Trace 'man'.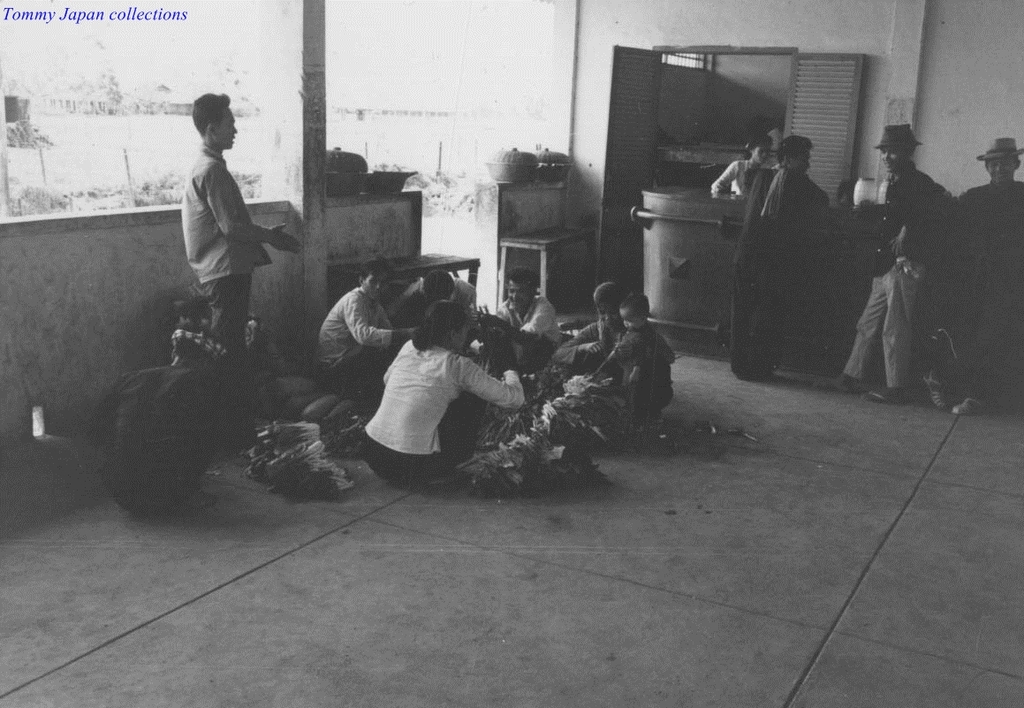
Traced to [left=940, top=133, right=1023, bottom=415].
